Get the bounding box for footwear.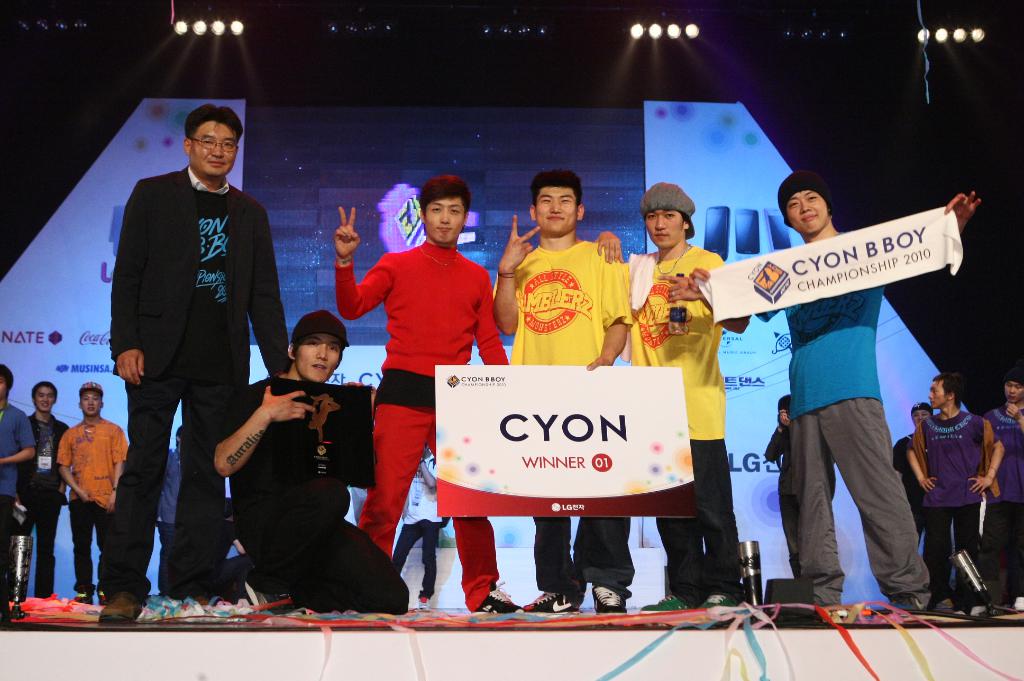
(637, 592, 691, 613).
